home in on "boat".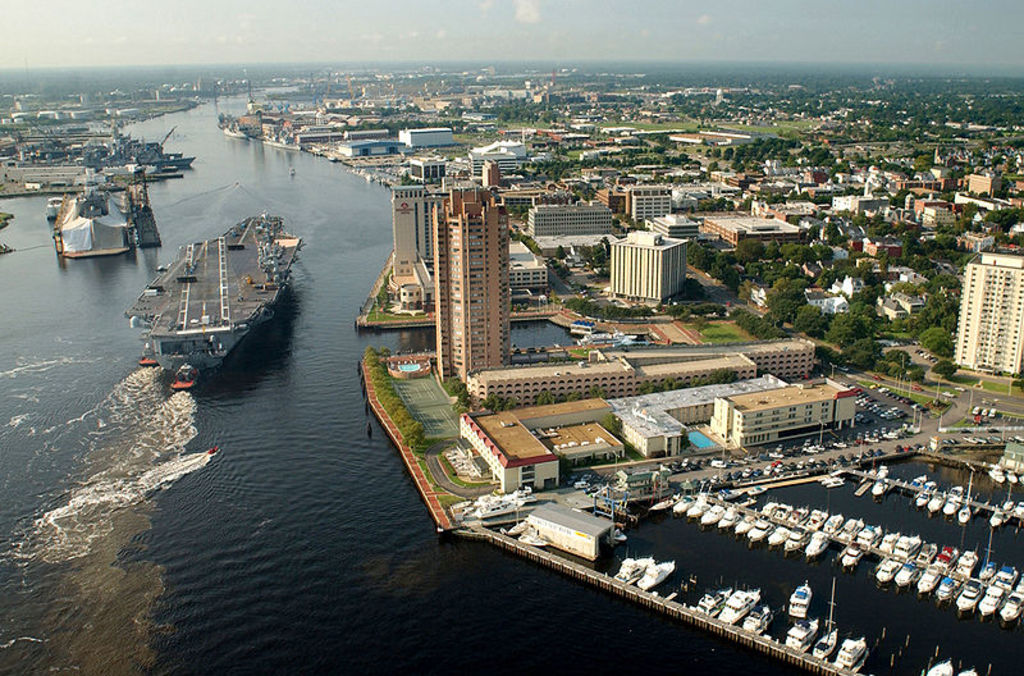
Homed in at 911:474:928:487.
